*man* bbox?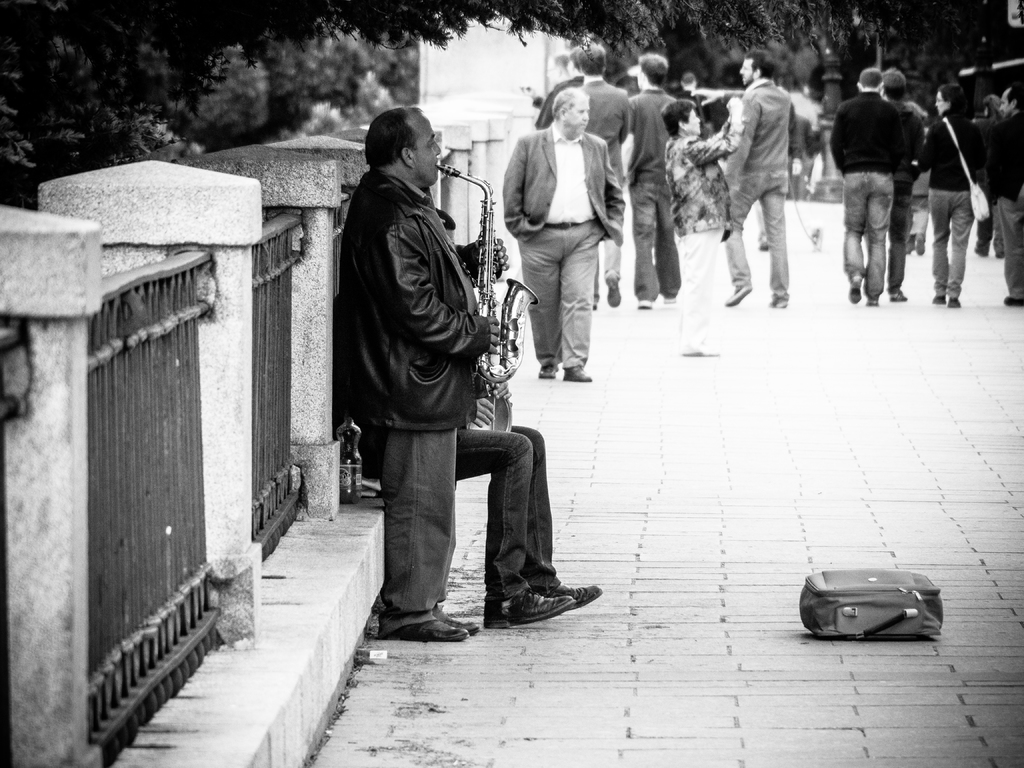
358/205/602/631
